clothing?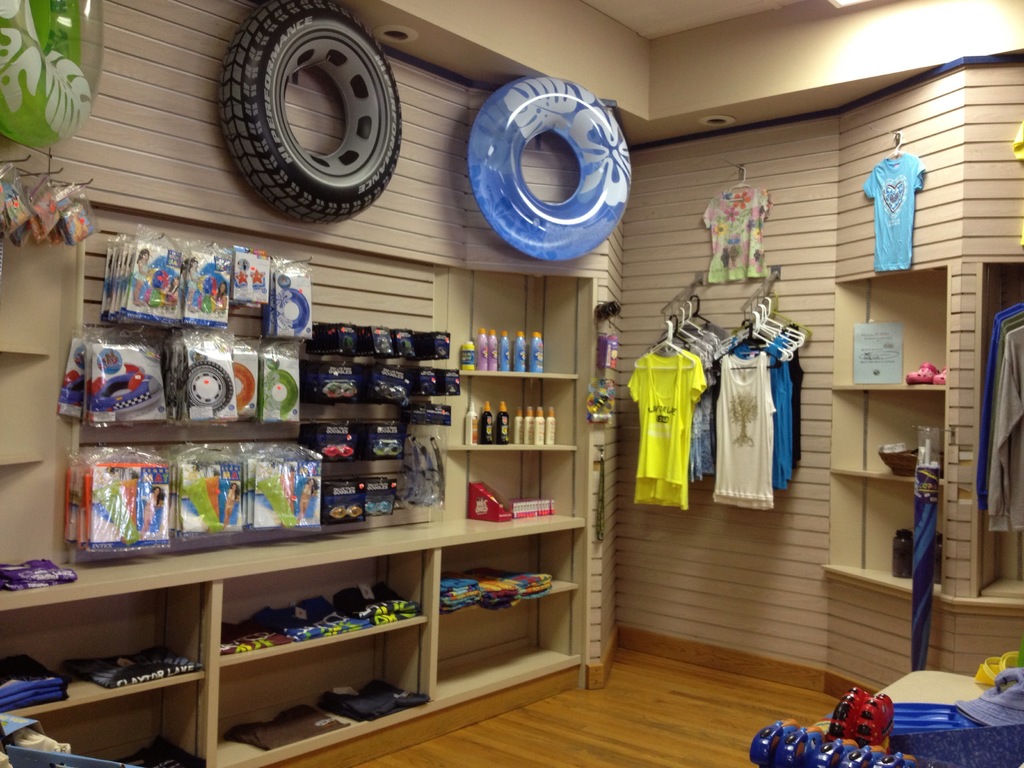
[438,568,550,614]
